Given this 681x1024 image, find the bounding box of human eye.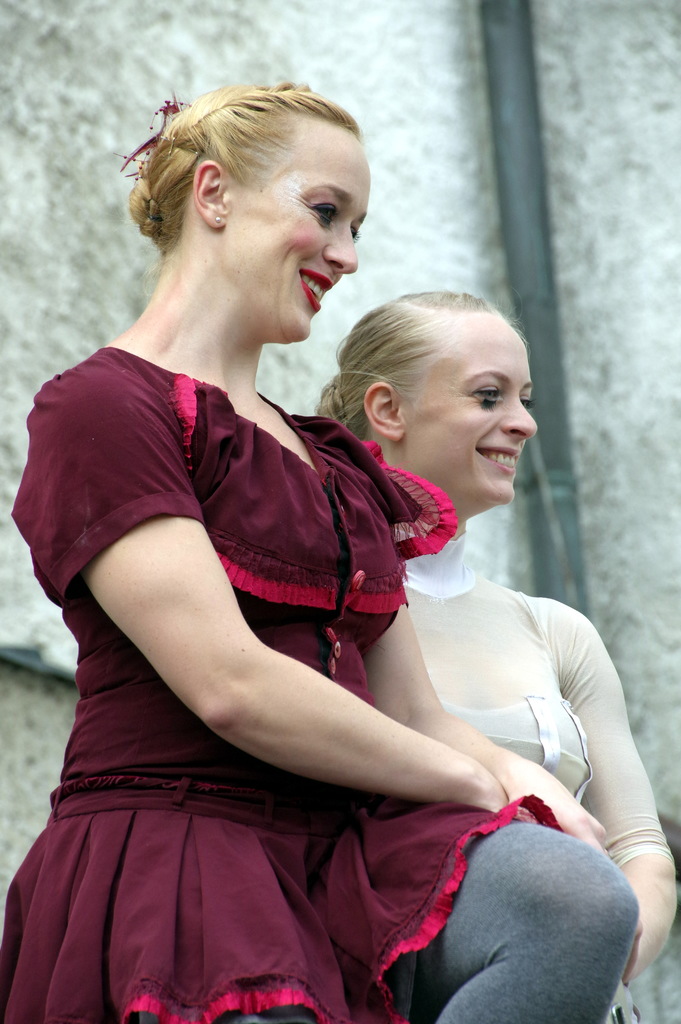
<box>312,198,338,223</box>.
